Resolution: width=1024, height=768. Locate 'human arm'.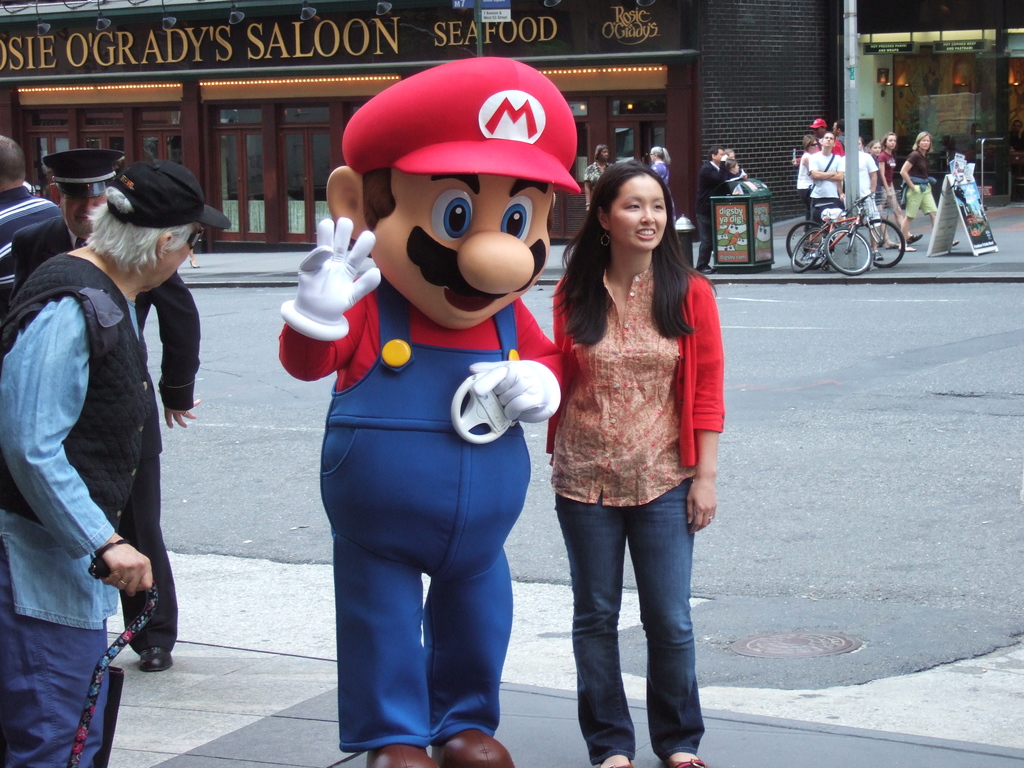
278,220,378,383.
